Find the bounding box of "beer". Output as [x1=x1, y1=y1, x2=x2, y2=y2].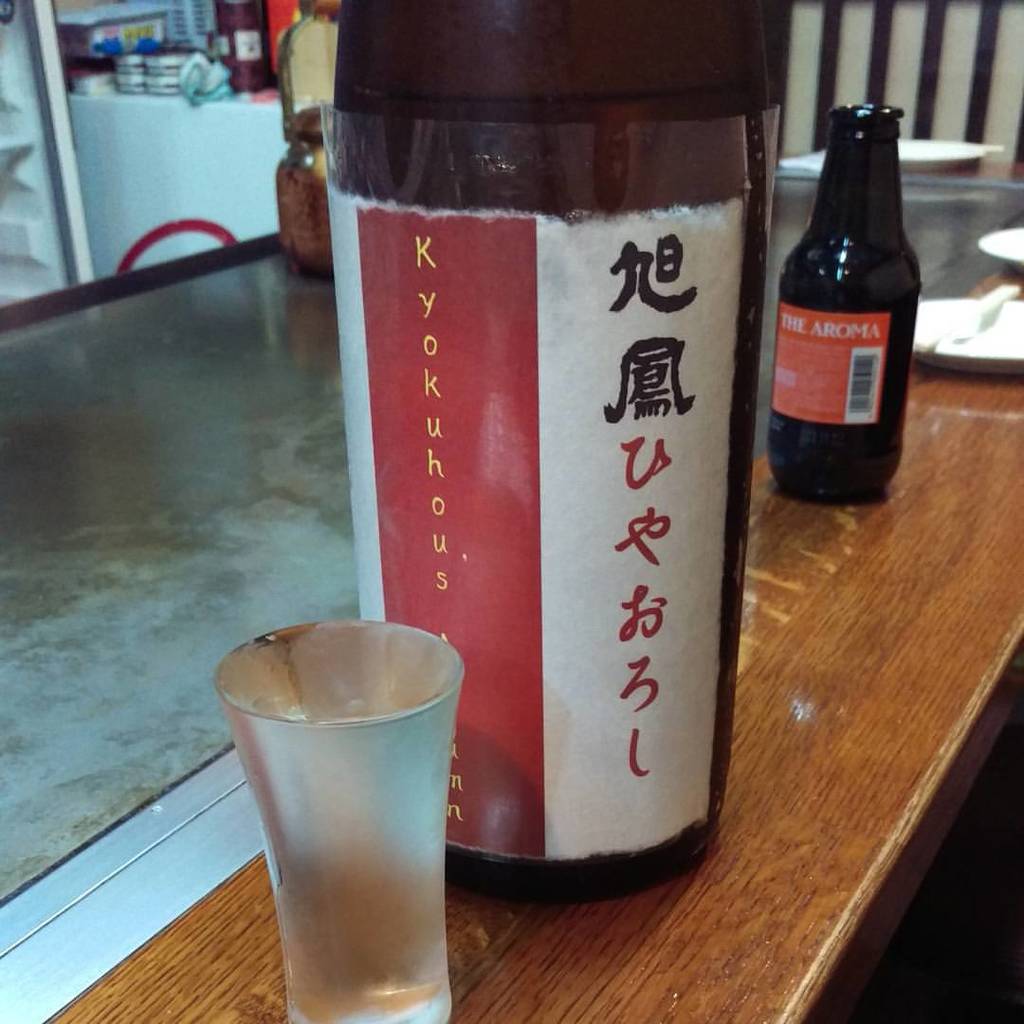
[x1=789, y1=103, x2=942, y2=519].
